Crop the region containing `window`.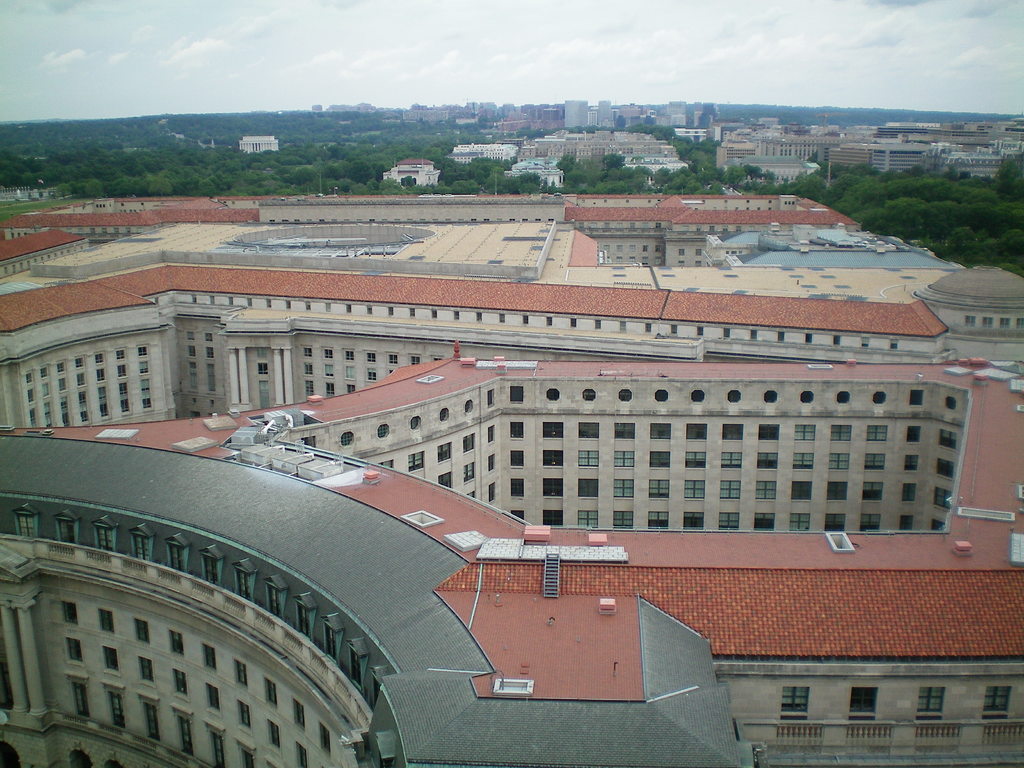
Crop region: [x1=136, y1=655, x2=157, y2=688].
